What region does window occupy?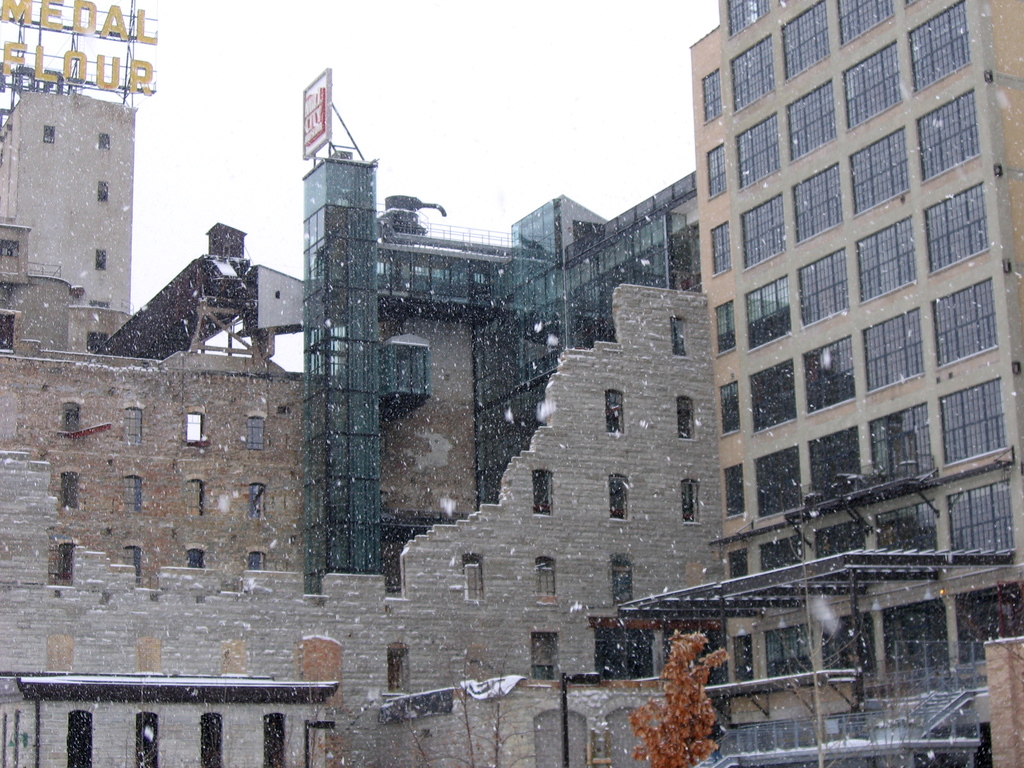
[534, 636, 565, 683].
